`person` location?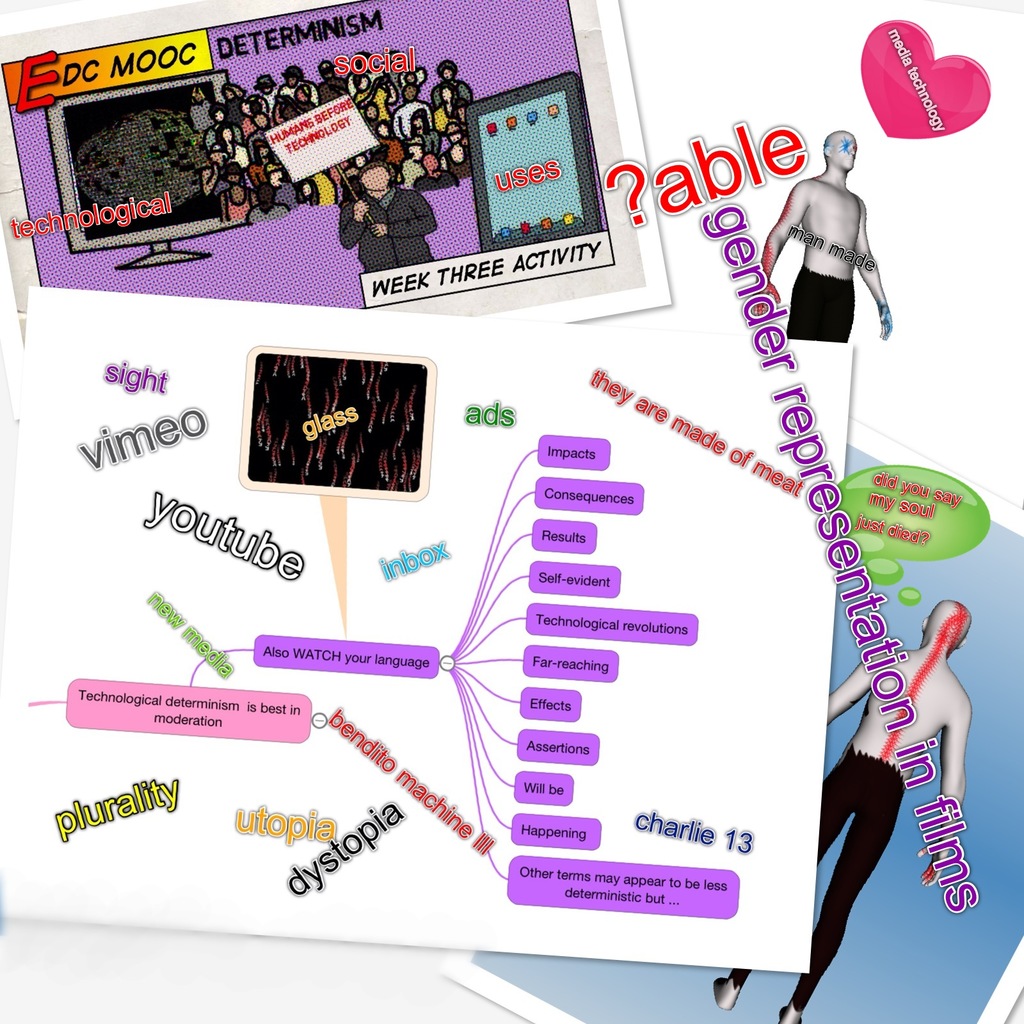
box=[716, 601, 980, 1023]
